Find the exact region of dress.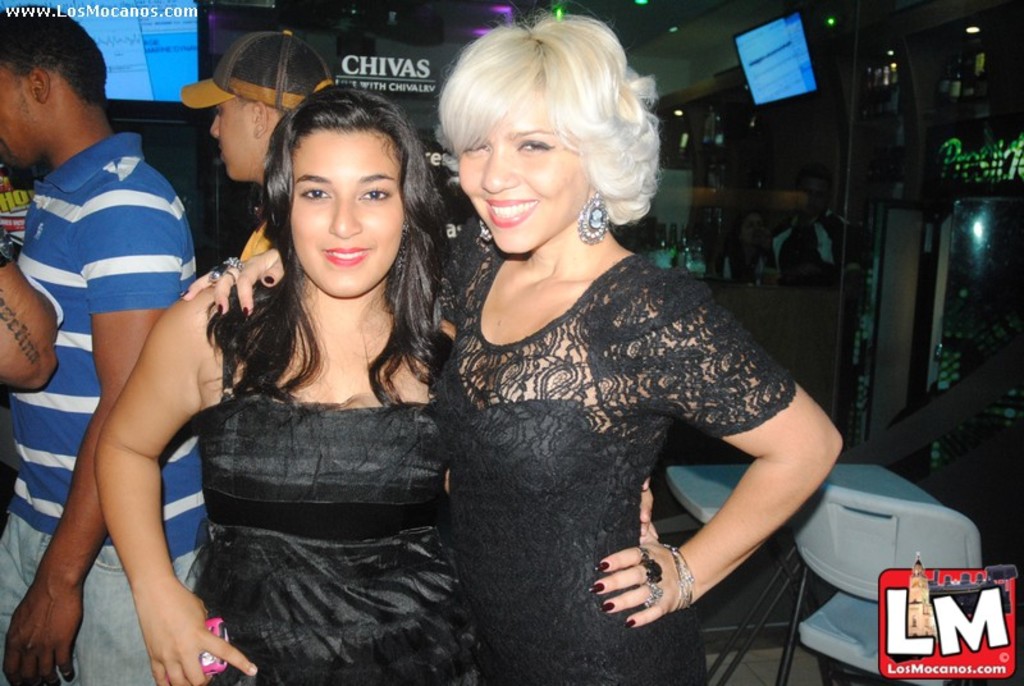
Exact region: <region>196, 403, 477, 685</region>.
